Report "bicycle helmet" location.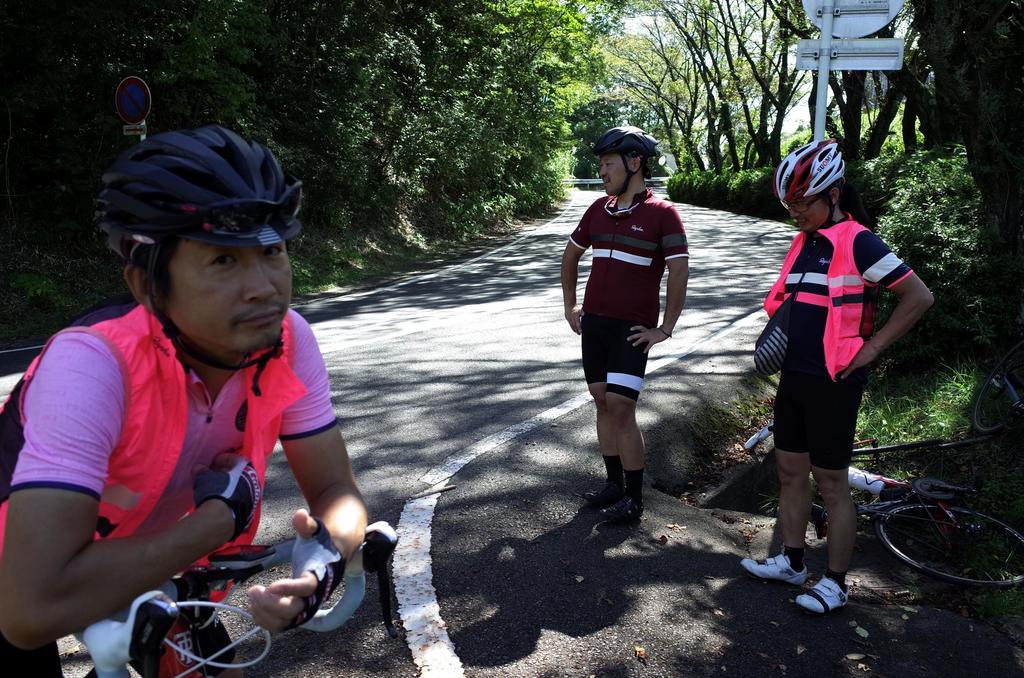
Report: select_region(92, 116, 303, 271).
